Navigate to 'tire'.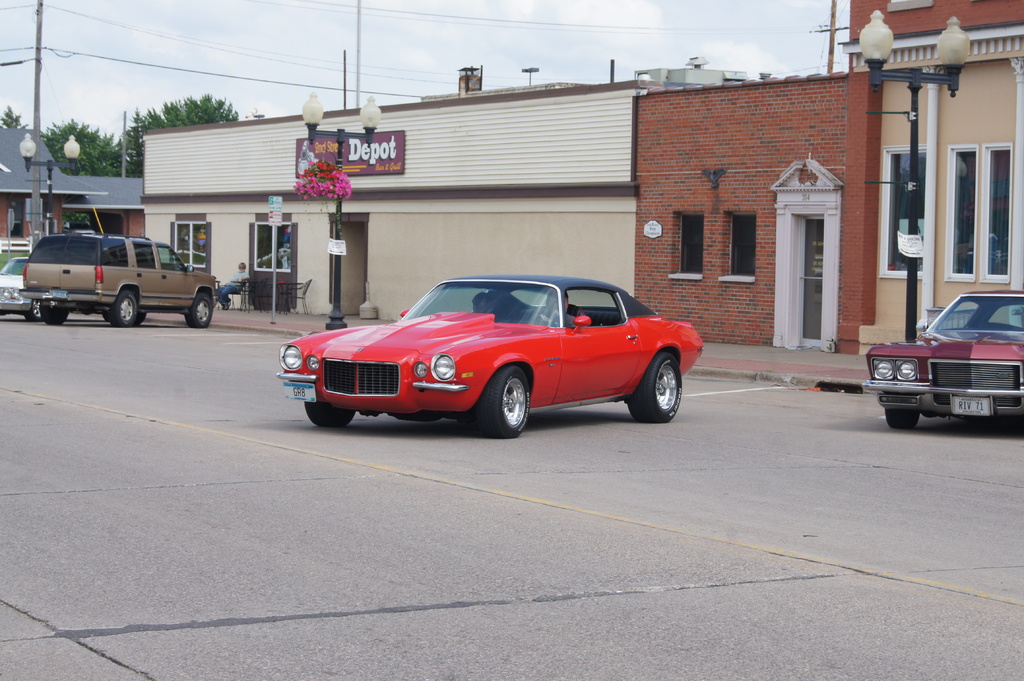
Navigation target: [x1=27, y1=300, x2=42, y2=319].
